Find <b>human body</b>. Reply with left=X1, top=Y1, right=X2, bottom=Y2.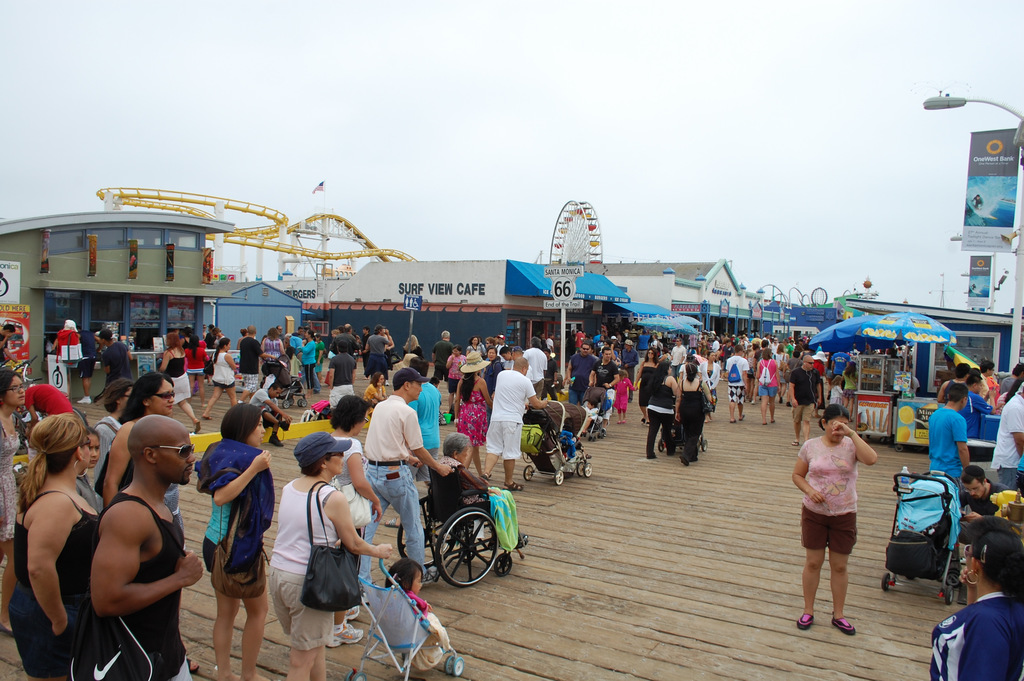
left=479, top=368, right=551, bottom=494.
